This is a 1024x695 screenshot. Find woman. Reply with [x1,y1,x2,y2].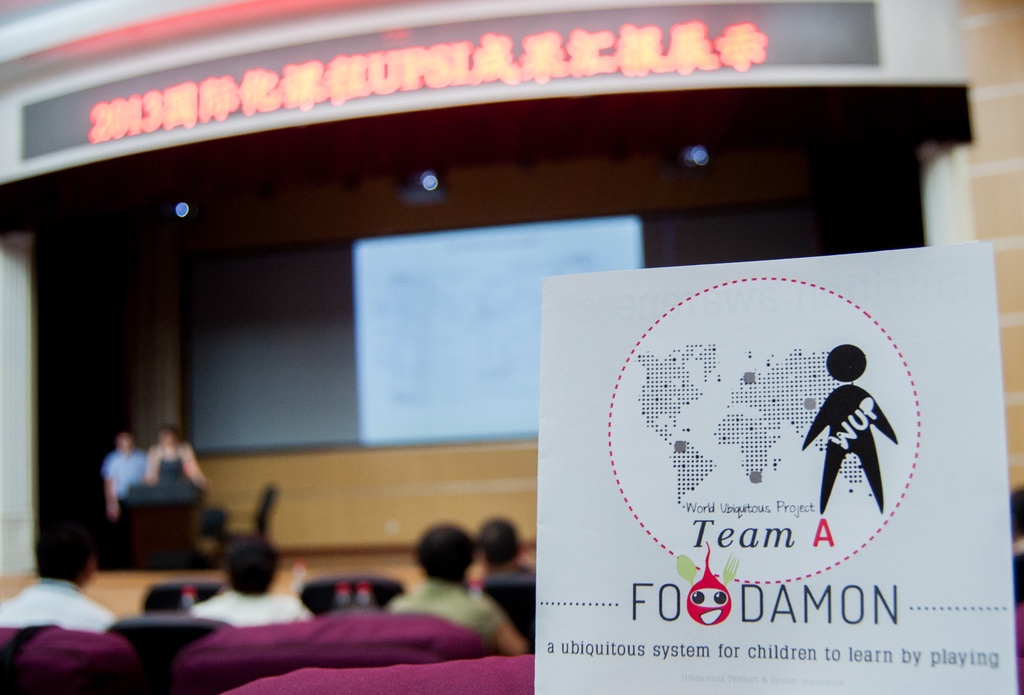
[145,421,210,497].
